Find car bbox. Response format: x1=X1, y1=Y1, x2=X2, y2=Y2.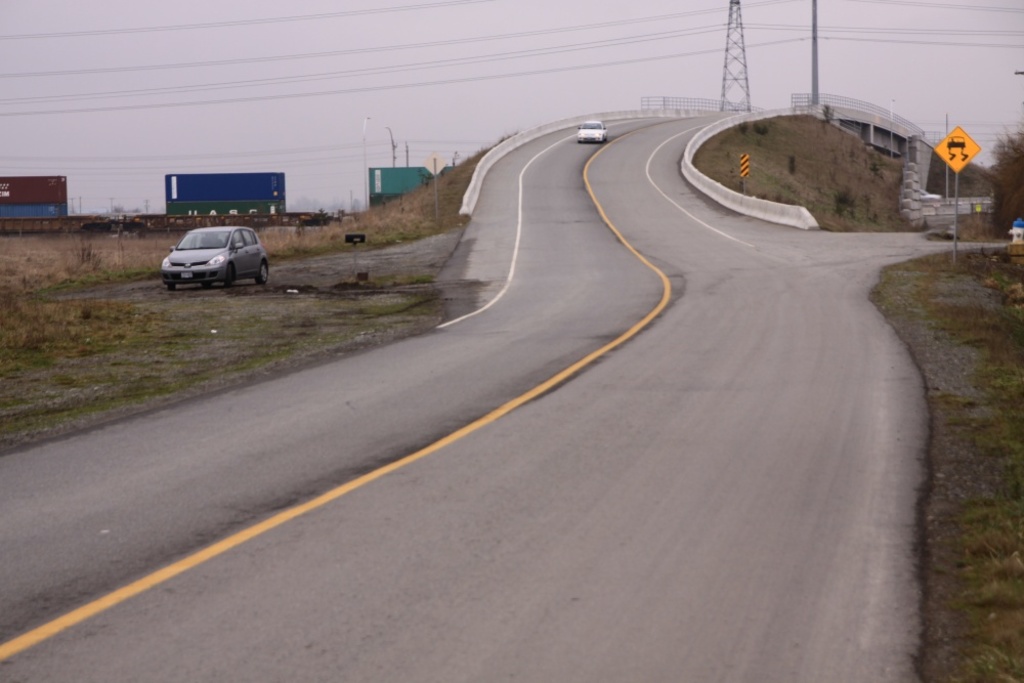
x1=158, y1=213, x2=267, y2=282.
